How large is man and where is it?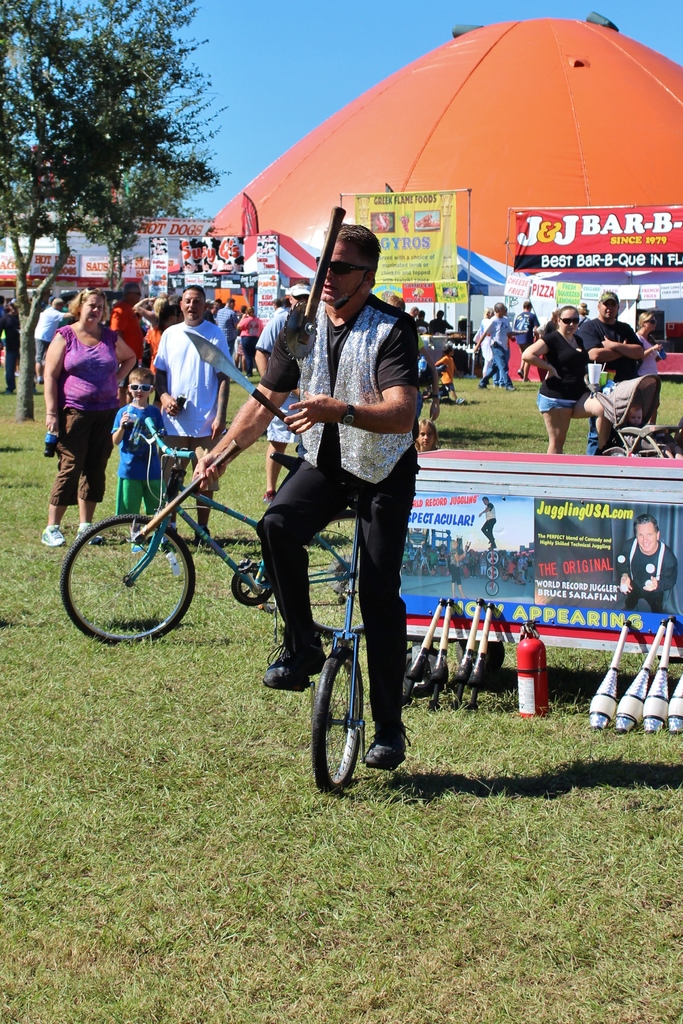
Bounding box: bbox=[614, 514, 679, 614].
